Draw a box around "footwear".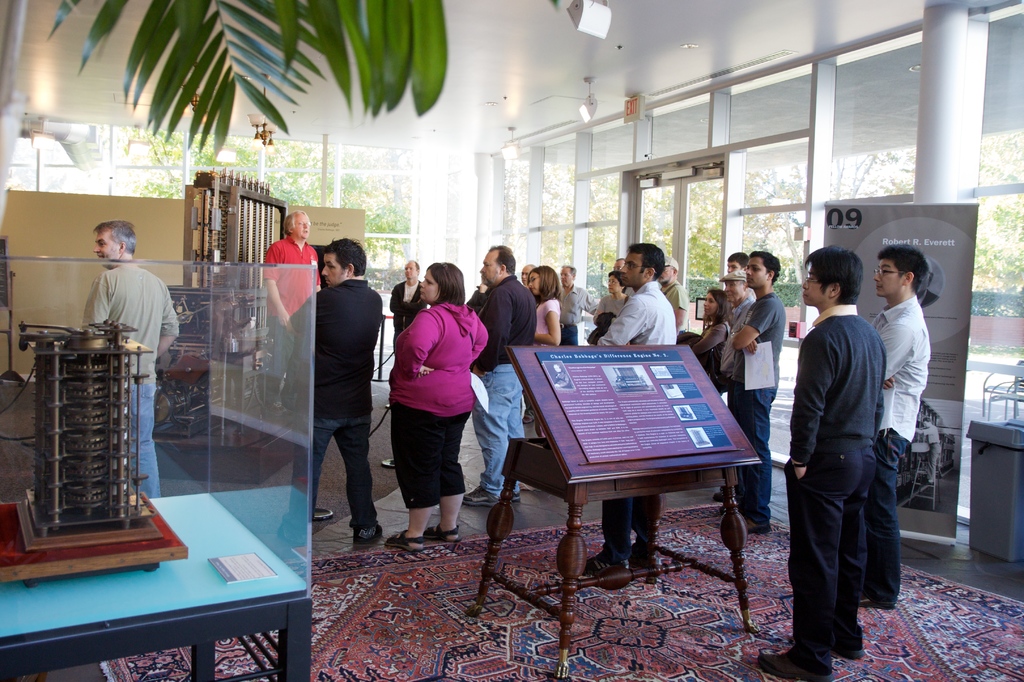
830:632:868:657.
